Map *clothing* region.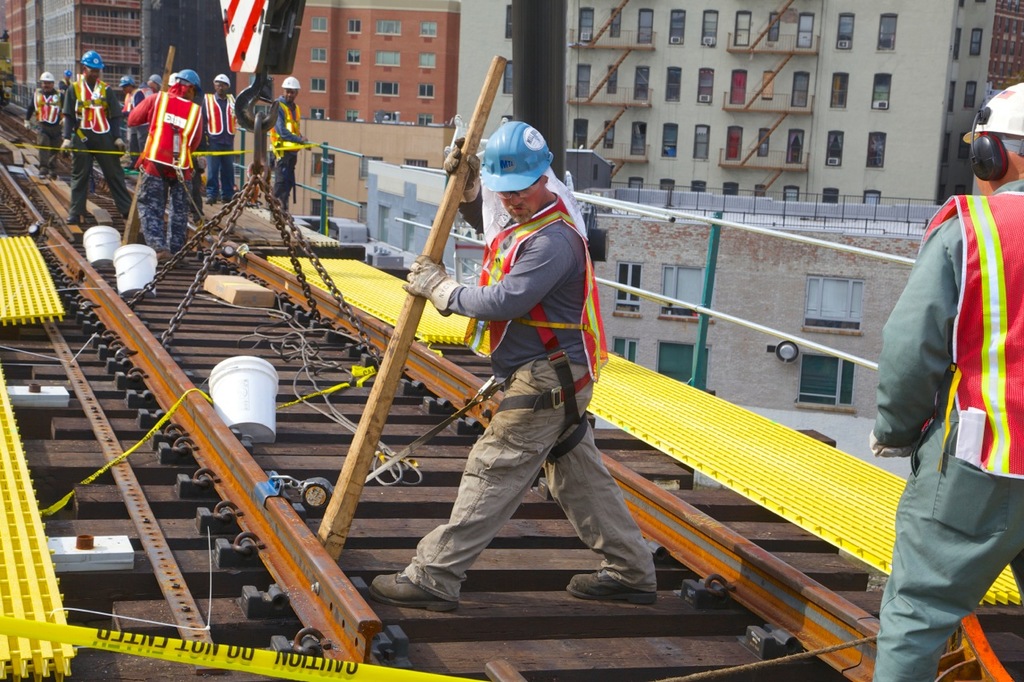
Mapped to rect(140, 85, 152, 99).
